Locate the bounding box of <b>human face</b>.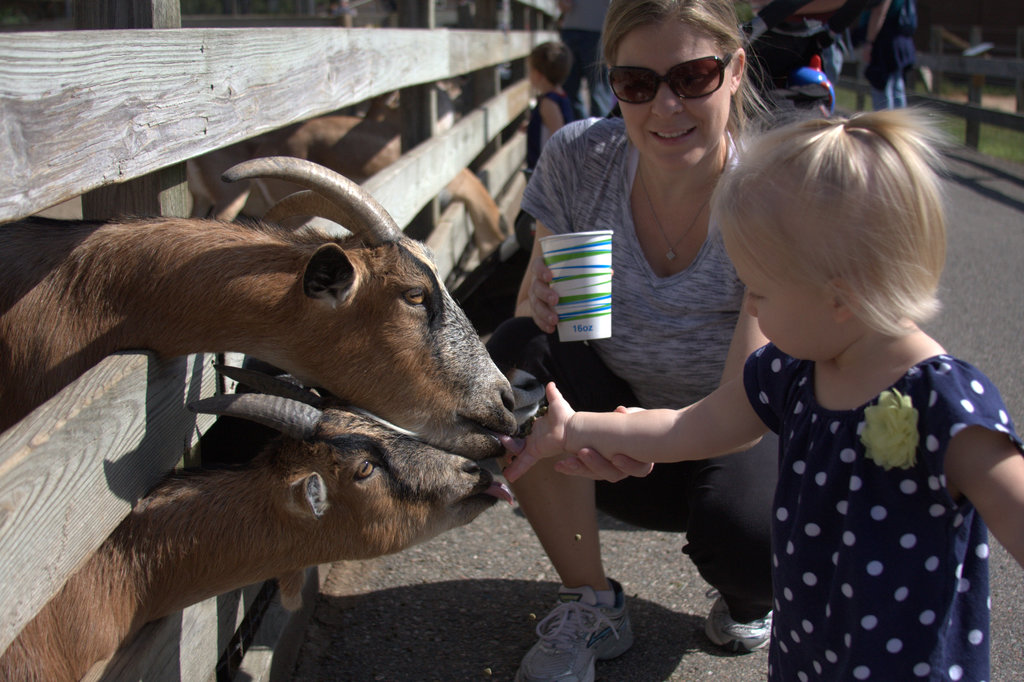
Bounding box: x1=618, y1=22, x2=730, y2=172.
